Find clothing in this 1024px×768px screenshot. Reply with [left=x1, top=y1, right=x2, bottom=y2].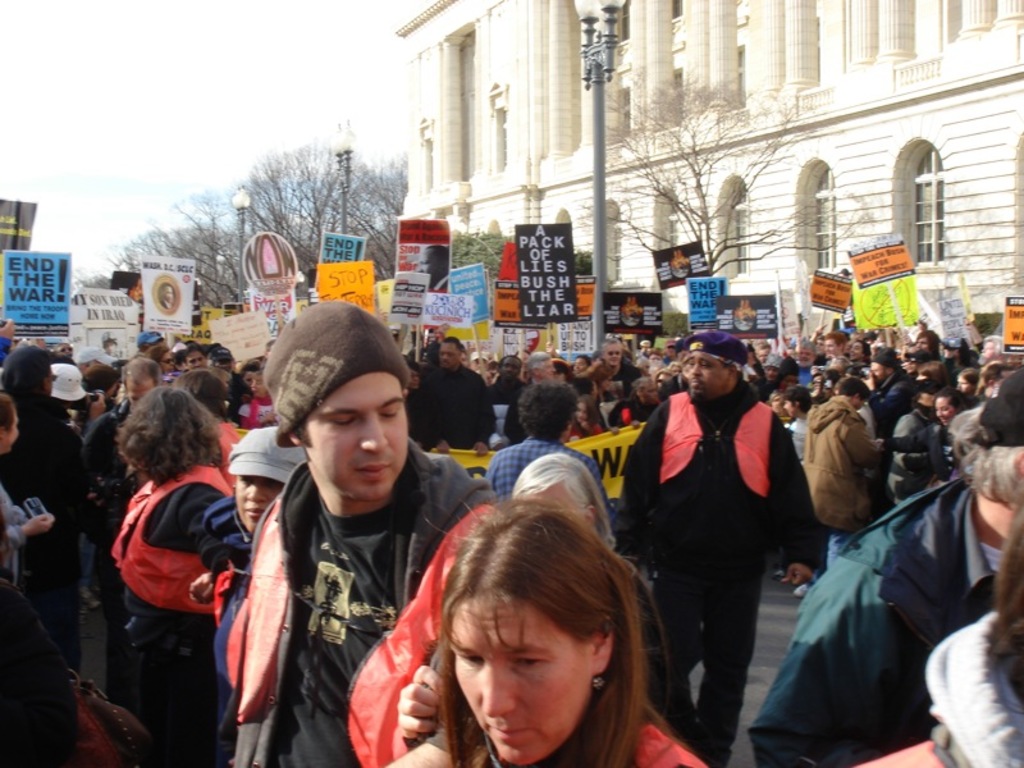
[left=0, top=403, right=83, bottom=673].
